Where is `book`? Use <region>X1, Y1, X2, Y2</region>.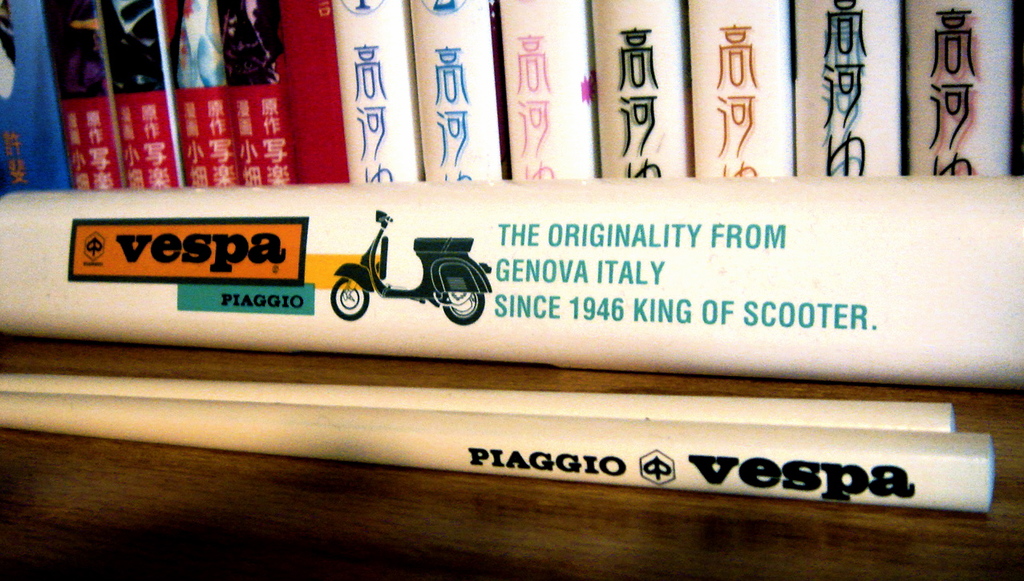
<region>101, 0, 187, 188</region>.
